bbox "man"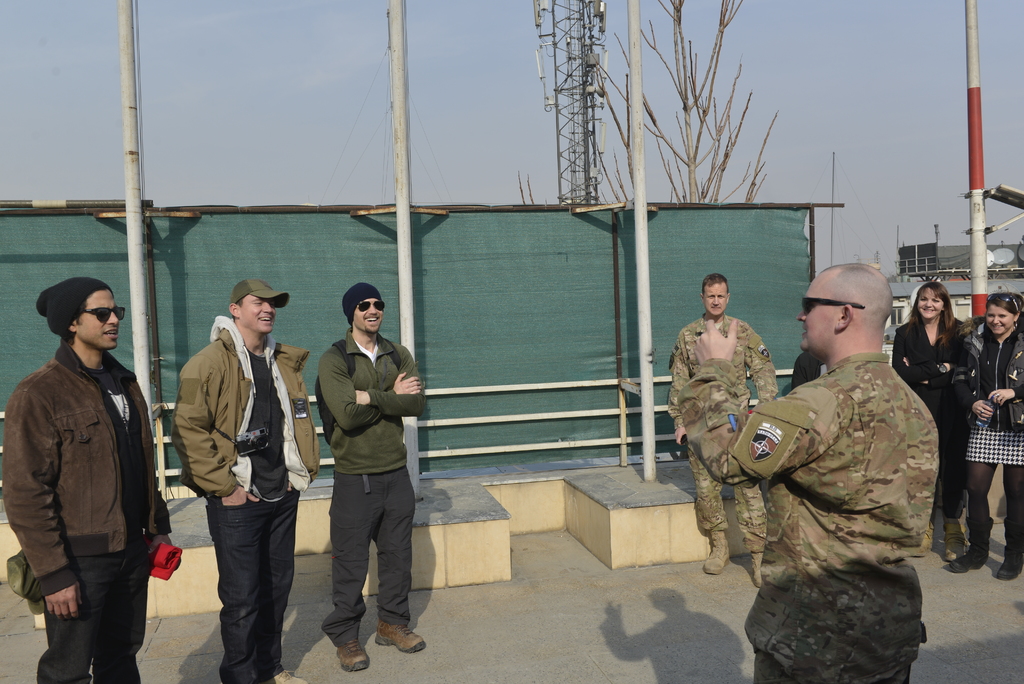
x1=673, y1=261, x2=945, y2=683
